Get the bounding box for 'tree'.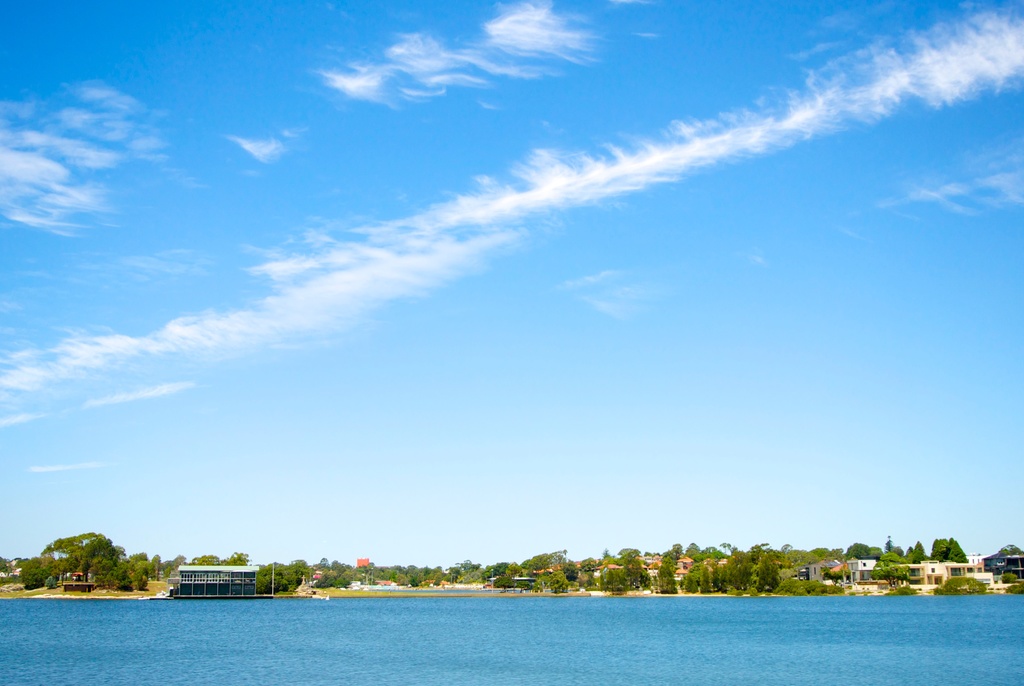
[left=220, top=551, right=251, bottom=569].
